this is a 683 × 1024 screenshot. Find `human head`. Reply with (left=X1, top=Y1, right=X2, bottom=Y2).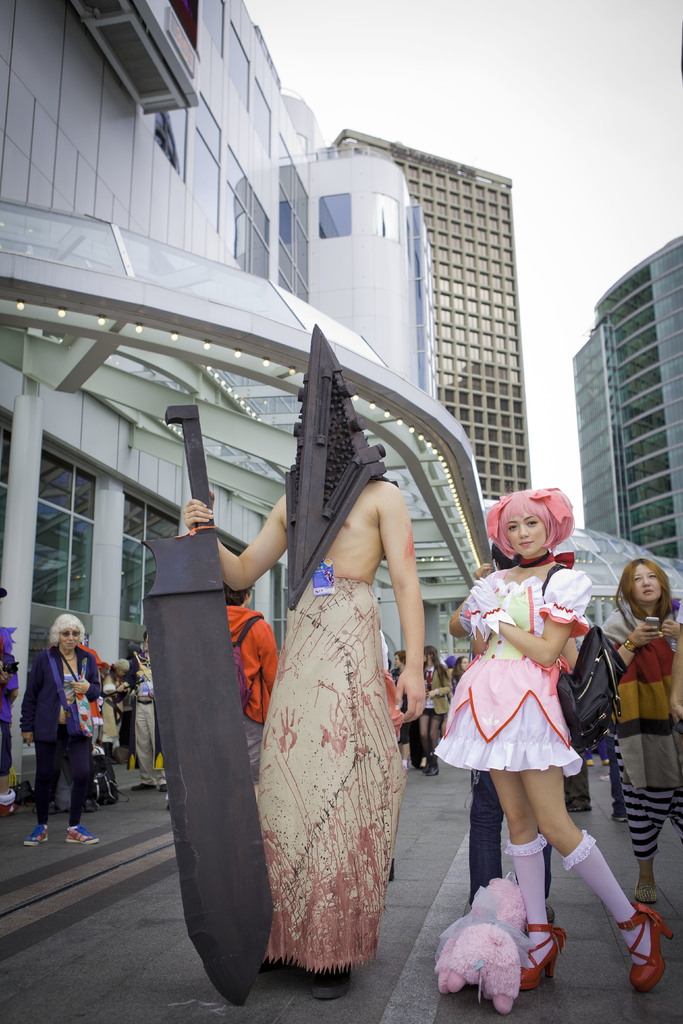
(left=489, top=481, right=576, bottom=557).
